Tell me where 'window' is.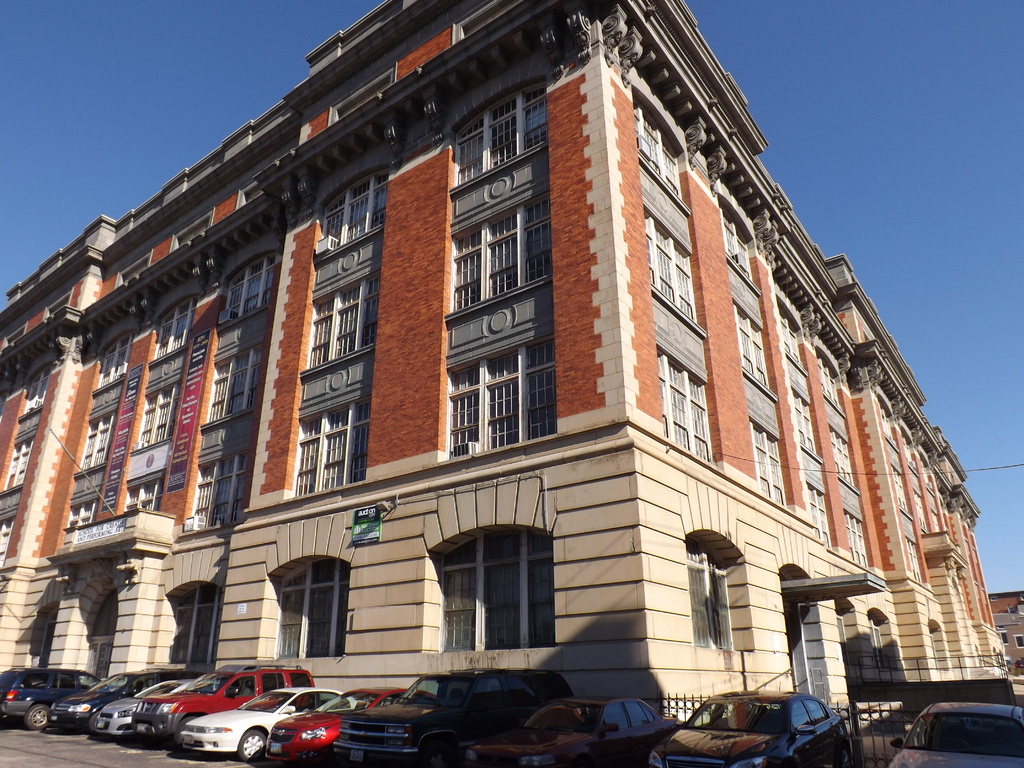
'window' is at [x1=86, y1=413, x2=116, y2=474].
